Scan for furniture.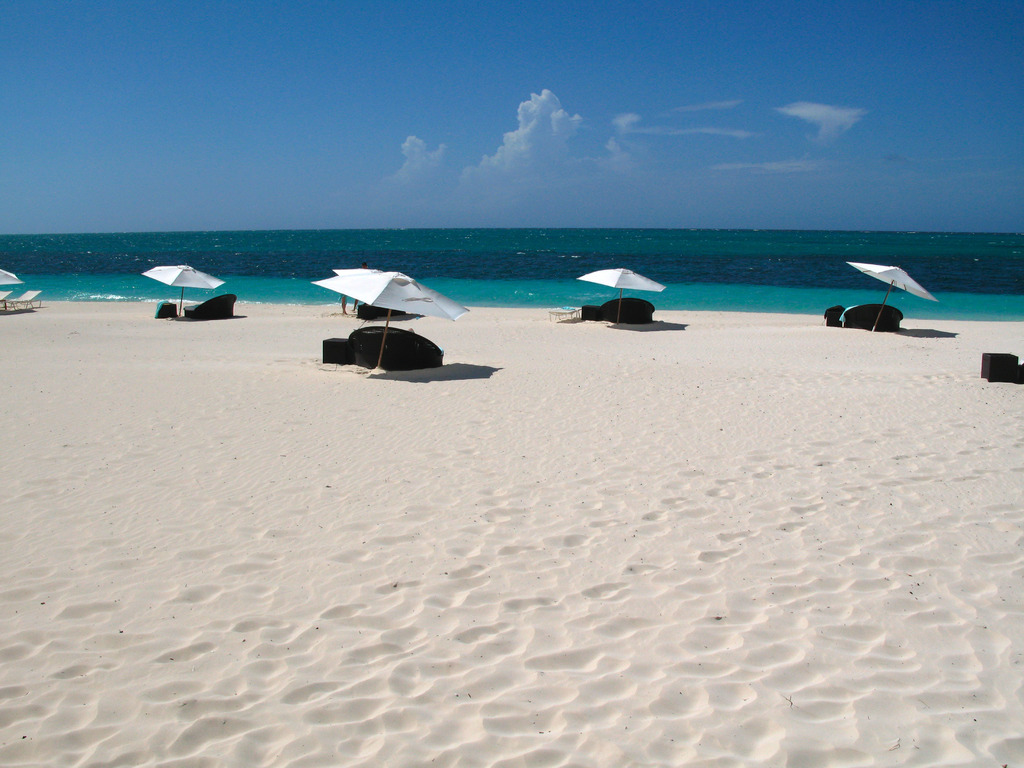
Scan result: (840,302,902,333).
